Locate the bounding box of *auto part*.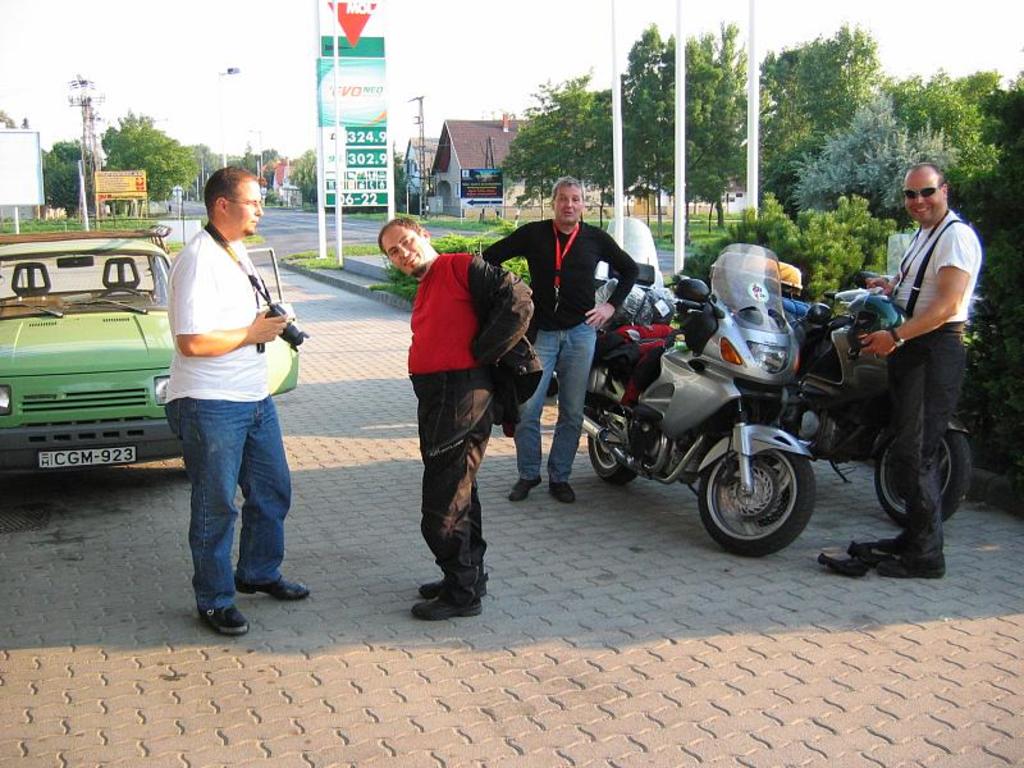
Bounding box: bbox(777, 283, 978, 531).
